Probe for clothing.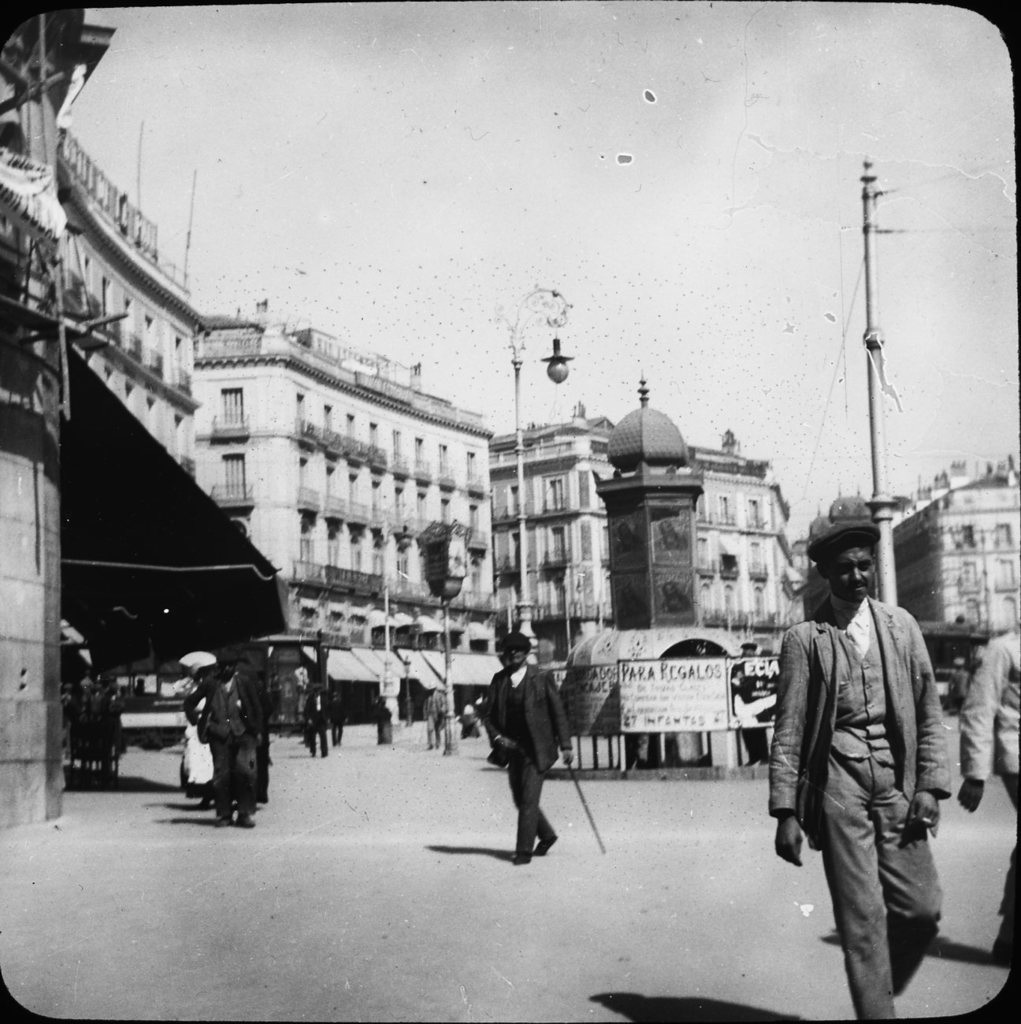
Probe result: [left=769, top=517, right=960, bottom=1011].
